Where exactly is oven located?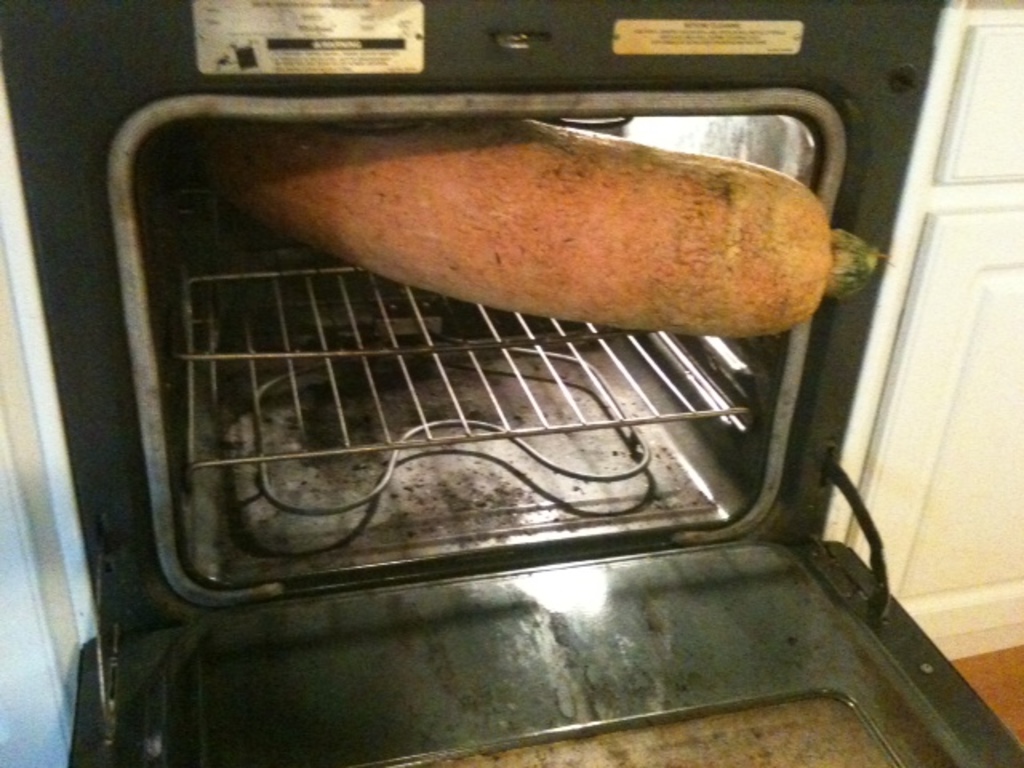
Its bounding box is Rect(0, 0, 1022, 766).
